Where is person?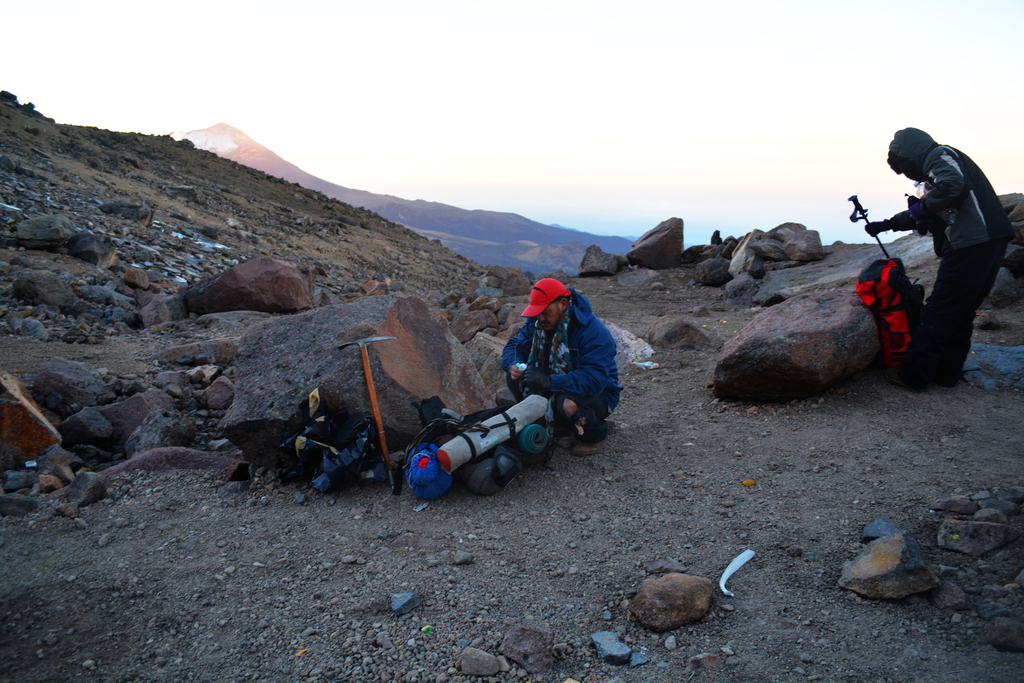
box(885, 122, 1012, 387).
